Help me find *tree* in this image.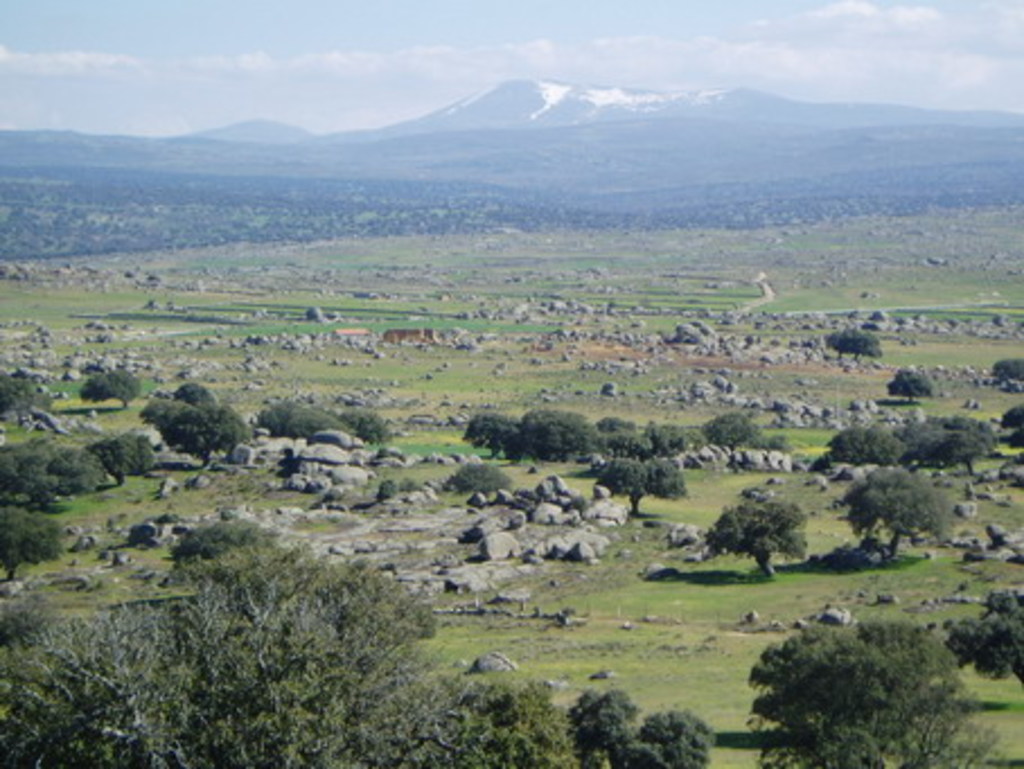
Found it: crop(462, 406, 589, 474).
